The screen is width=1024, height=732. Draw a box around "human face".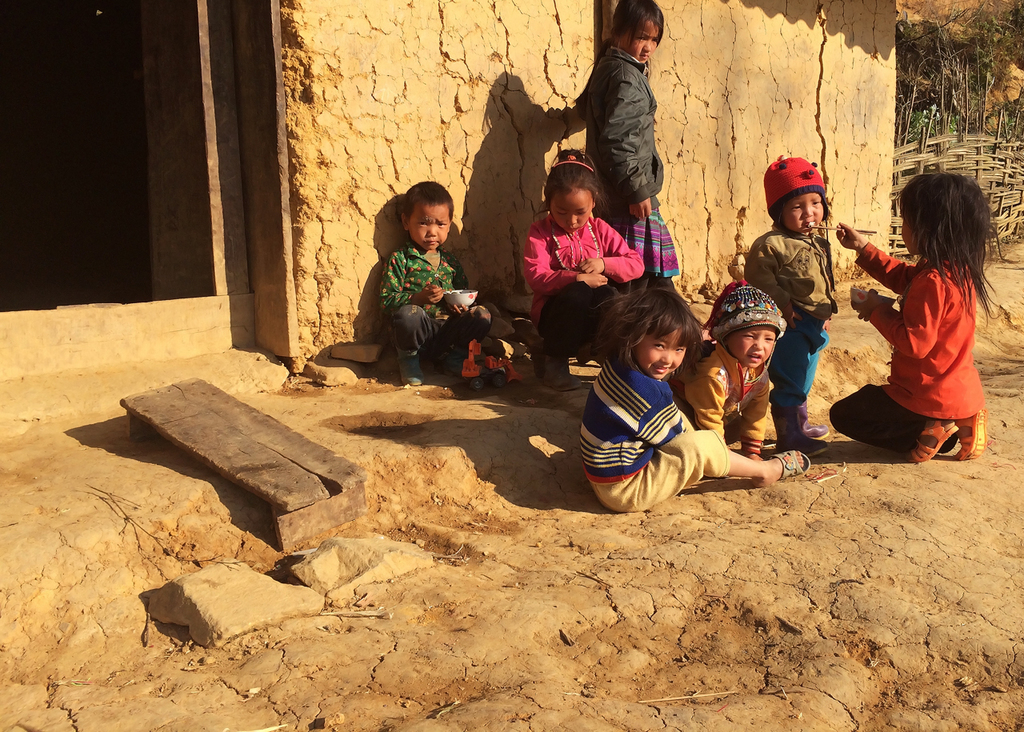
(549,190,595,232).
